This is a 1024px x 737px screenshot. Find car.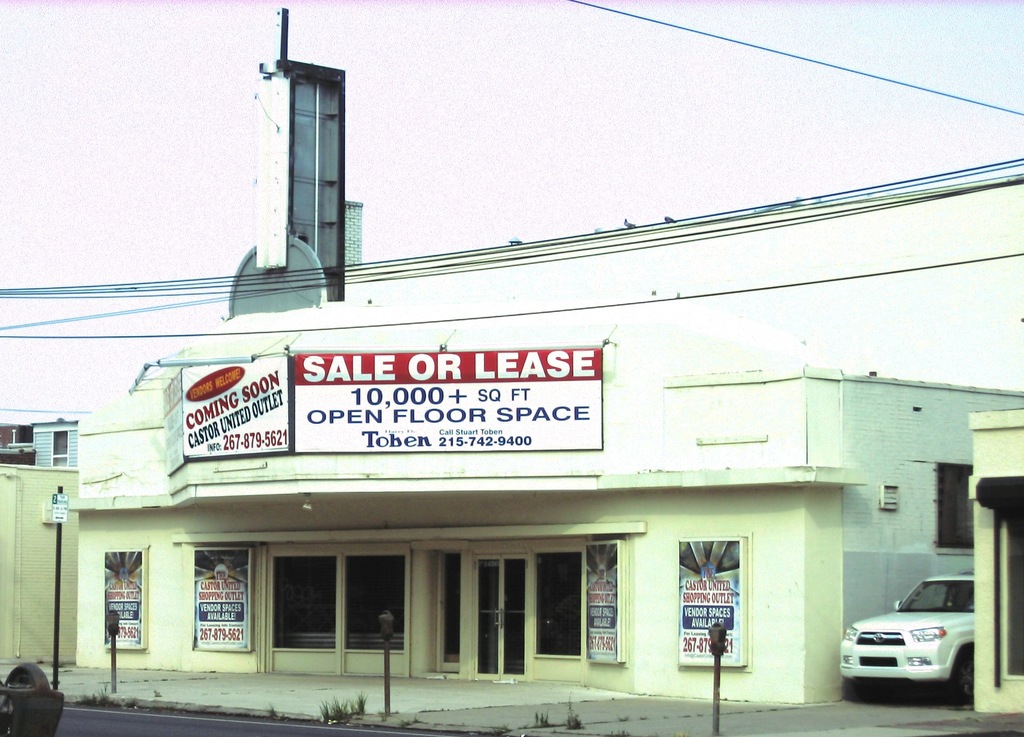
Bounding box: [left=842, top=569, right=975, bottom=706].
